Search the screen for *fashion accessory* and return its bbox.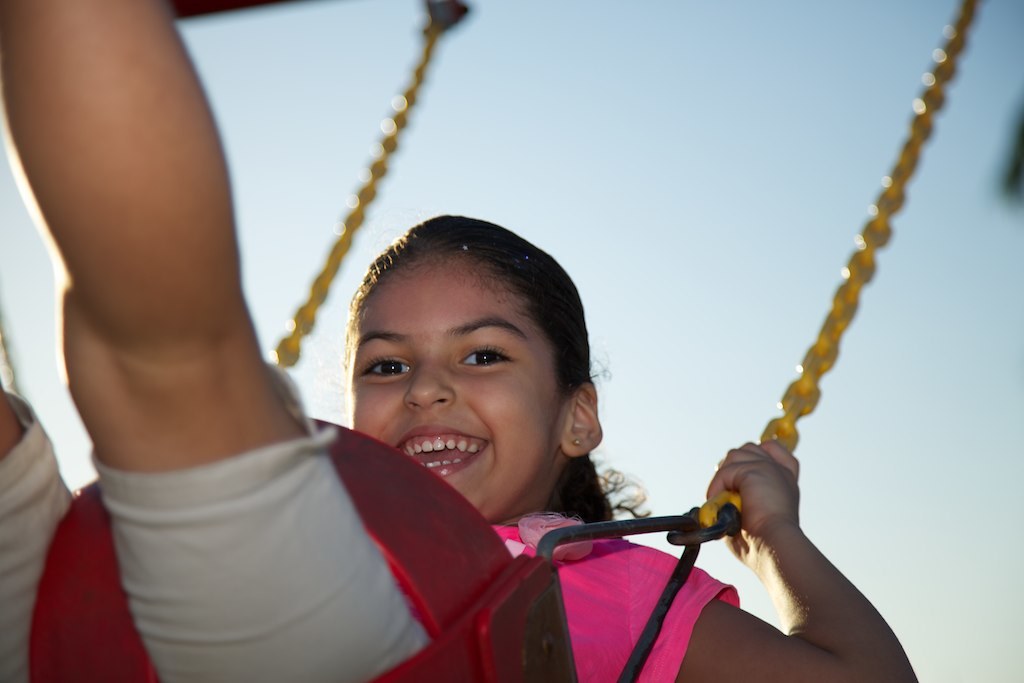
Found: crop(569, 435, 586, 450).
